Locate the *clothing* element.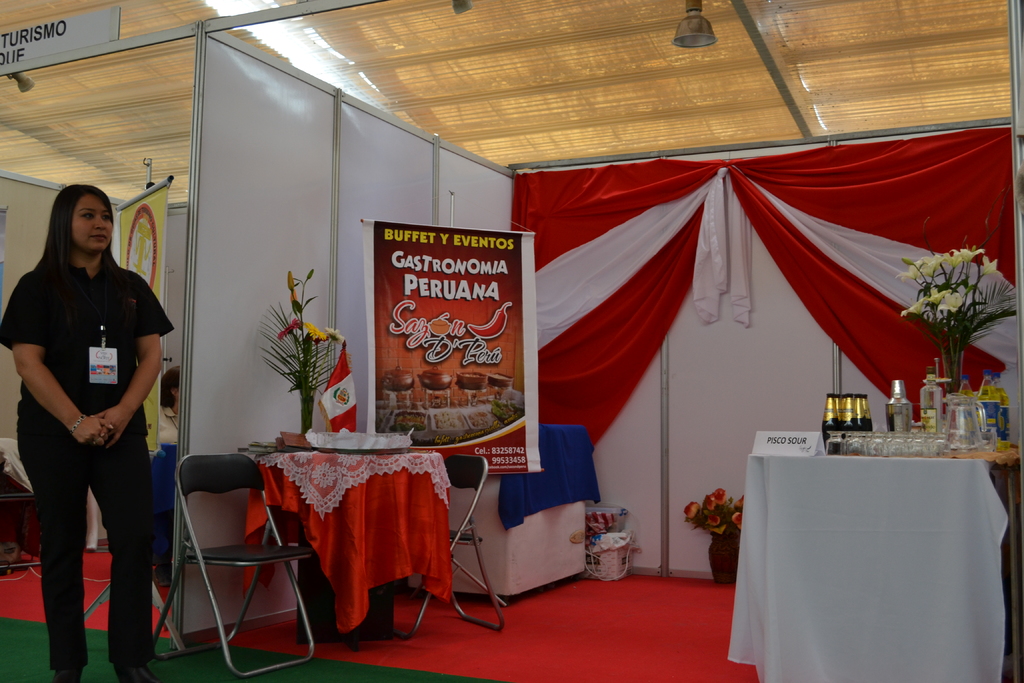
Element bbox: <box>31,210,176,658</box>.
